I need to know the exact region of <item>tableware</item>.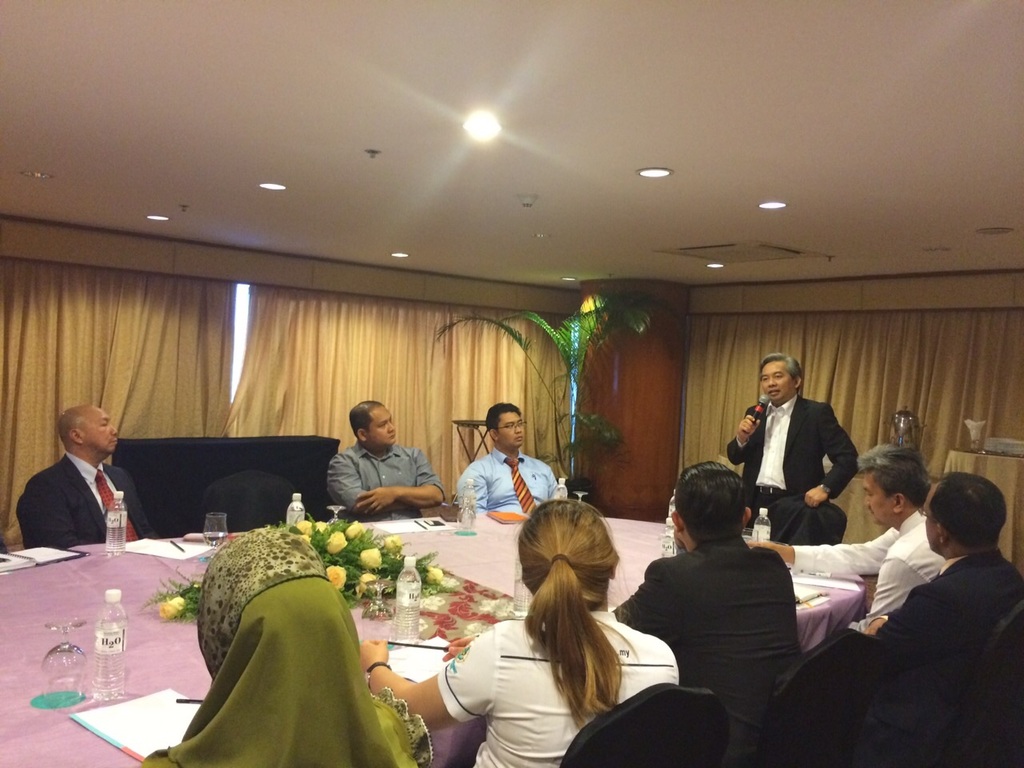
Region: {"left": 42, "top": 617, "right": 91, "bottom": 698}.
